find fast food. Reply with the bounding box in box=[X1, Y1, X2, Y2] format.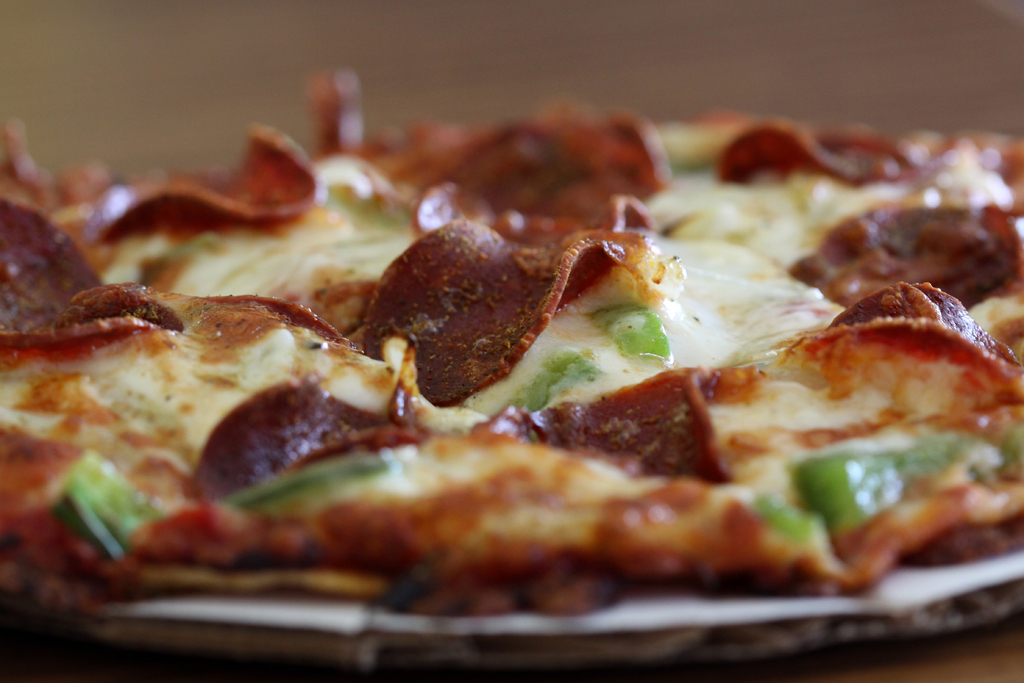
box=[6, 125, 1003, 639].
